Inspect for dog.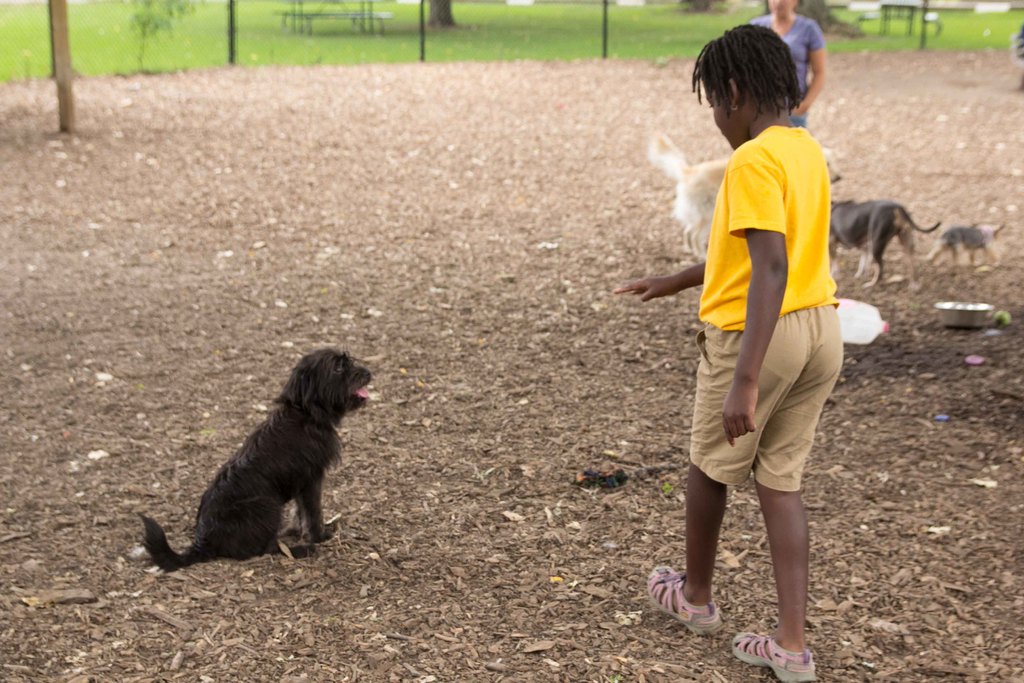
Inspection: {"x1": 924, "y1": 220, "x2": 1002, "y2": 266}.
